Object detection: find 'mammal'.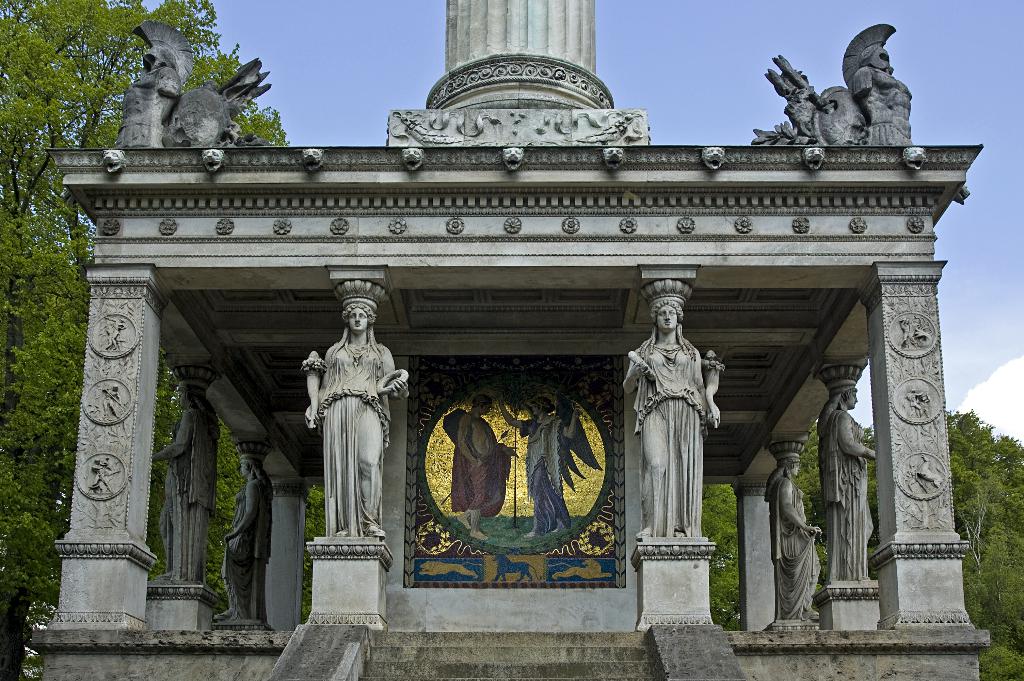
bbox=(101, 385, 124, 420).
